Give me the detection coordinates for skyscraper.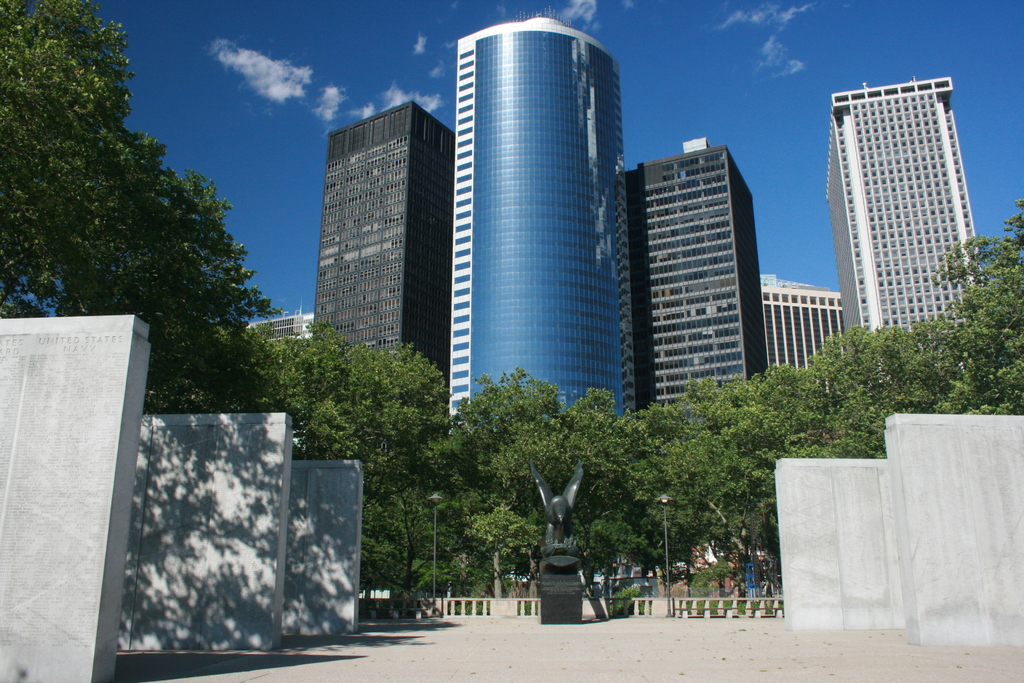
box=[310, 103, 447, 379].
